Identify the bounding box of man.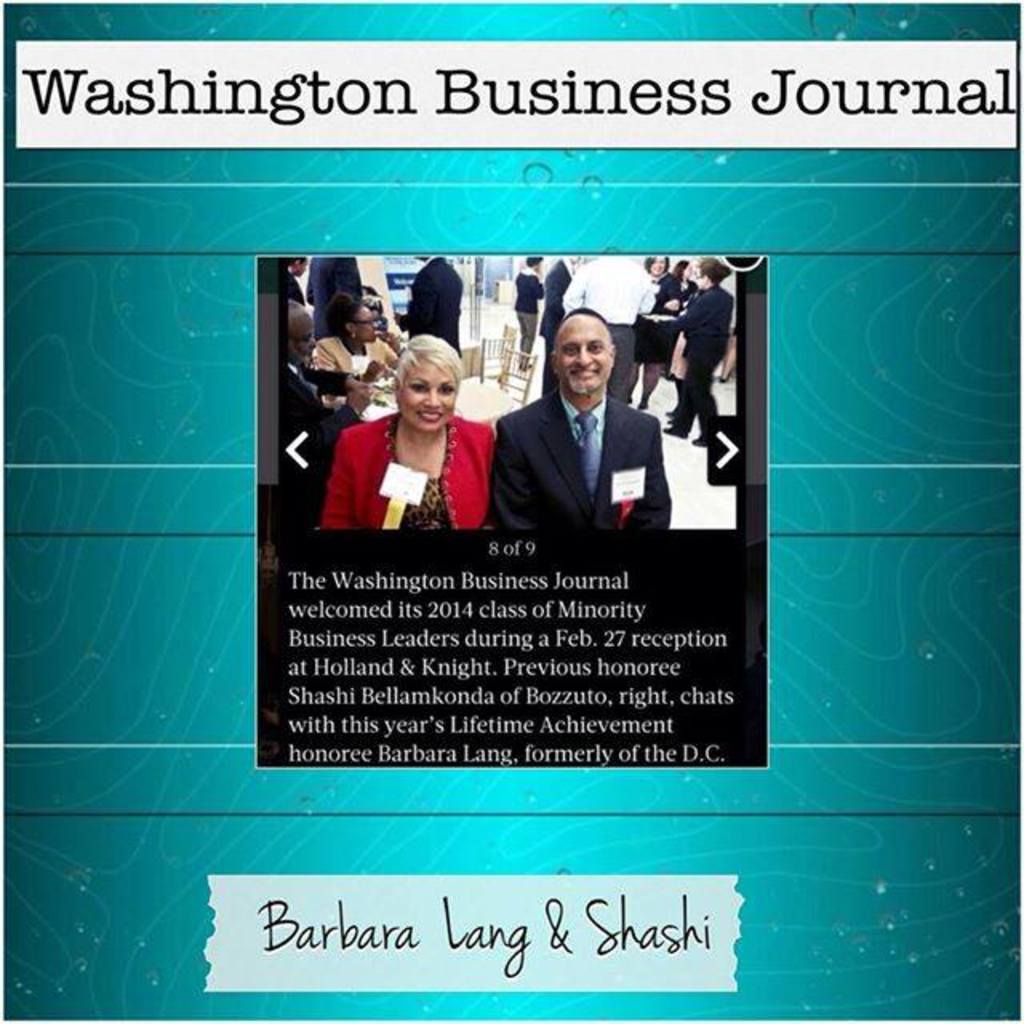
l=470, t=318, r=680, b=558.
